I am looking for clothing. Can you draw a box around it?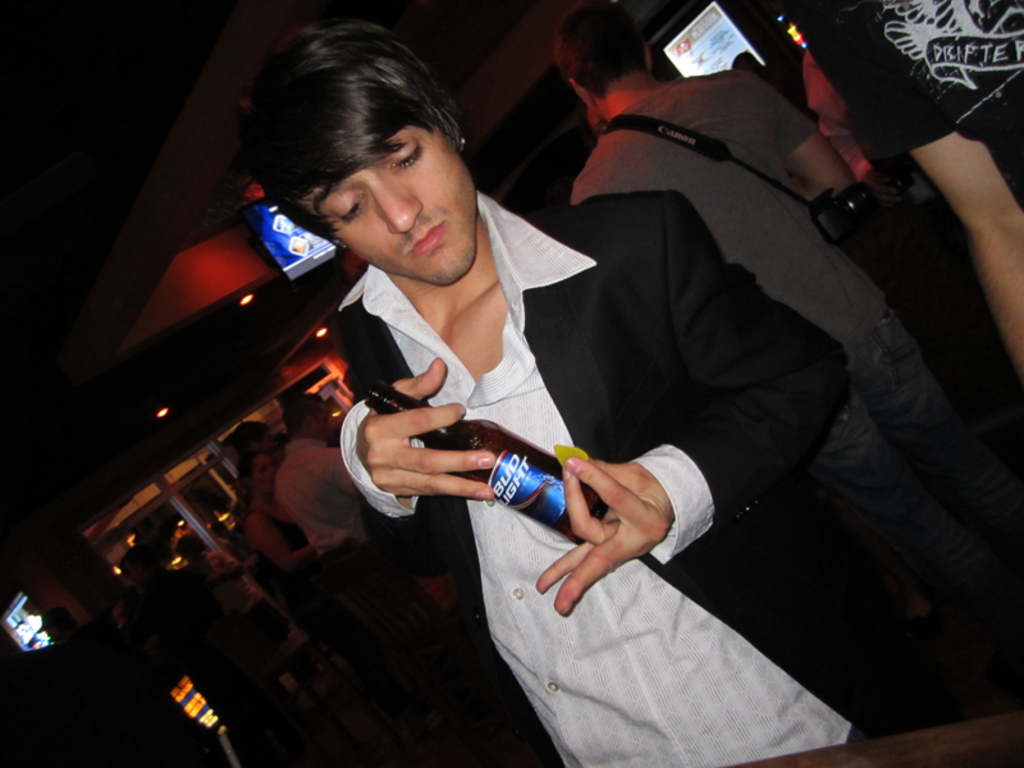
Sure, the bounding box is 817 22 960 163.
